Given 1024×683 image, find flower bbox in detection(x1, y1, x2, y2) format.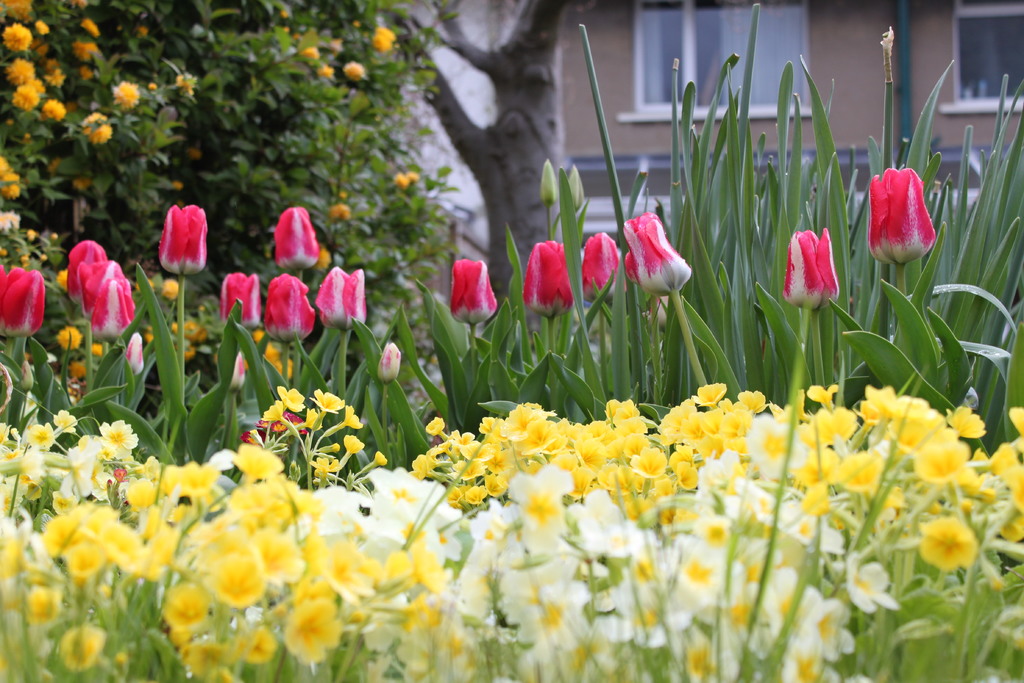
detection(582, 227, 620, 299).
